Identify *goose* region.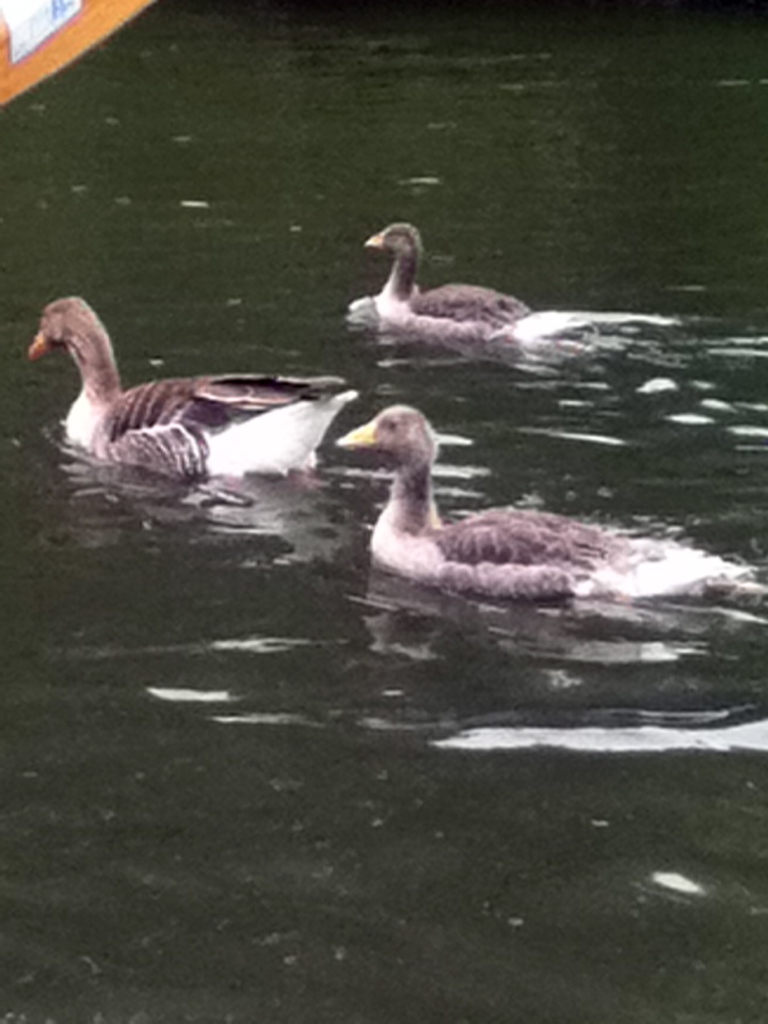
Region: box=[339, 404, 750, 601].
